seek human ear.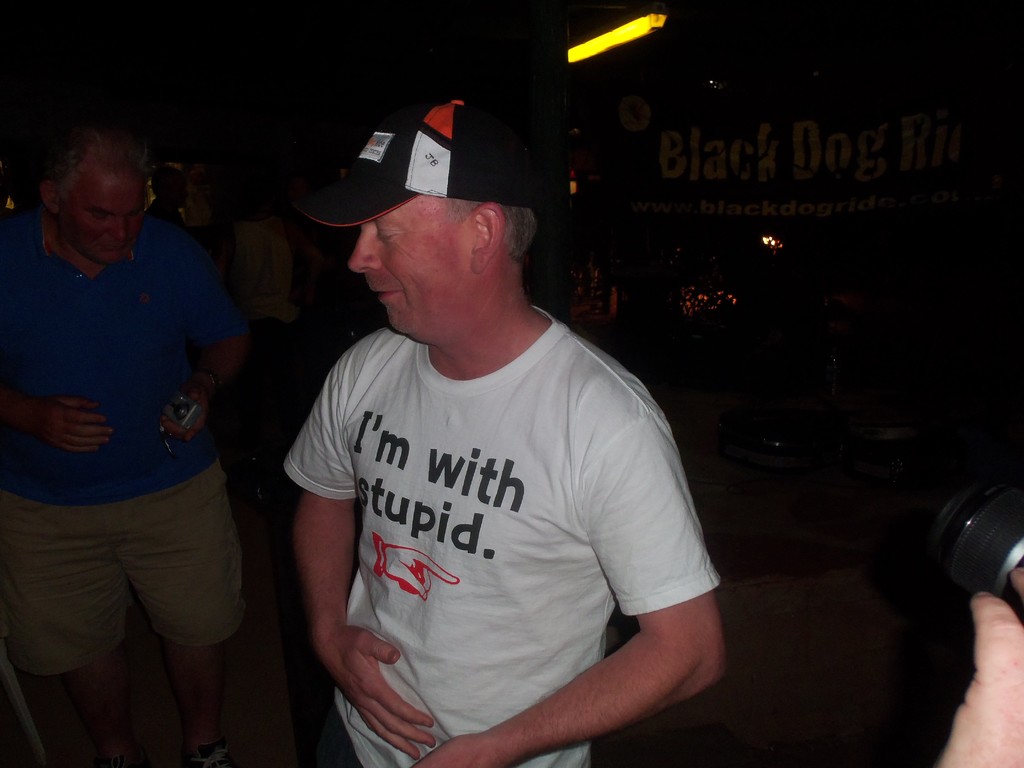
(x1=39, y1=177, x2=56, y2=213).
